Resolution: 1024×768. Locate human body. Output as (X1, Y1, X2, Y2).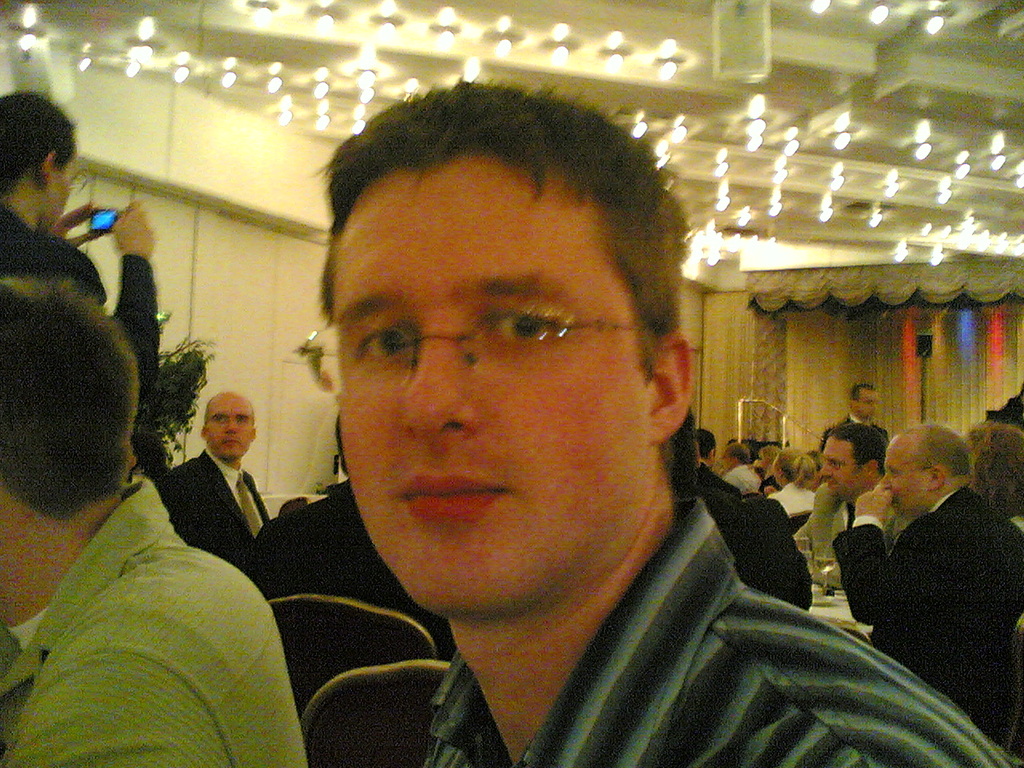
(762, 446, 821, 532).
